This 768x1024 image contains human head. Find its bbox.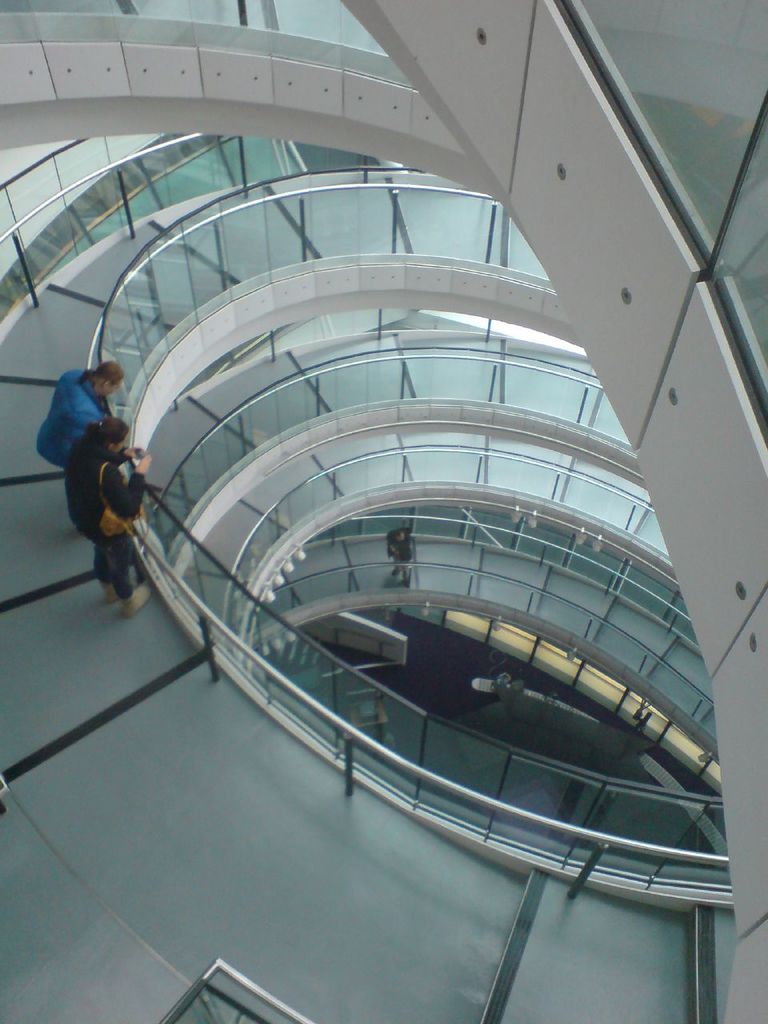
BBox(79, 418, 134, 452).
